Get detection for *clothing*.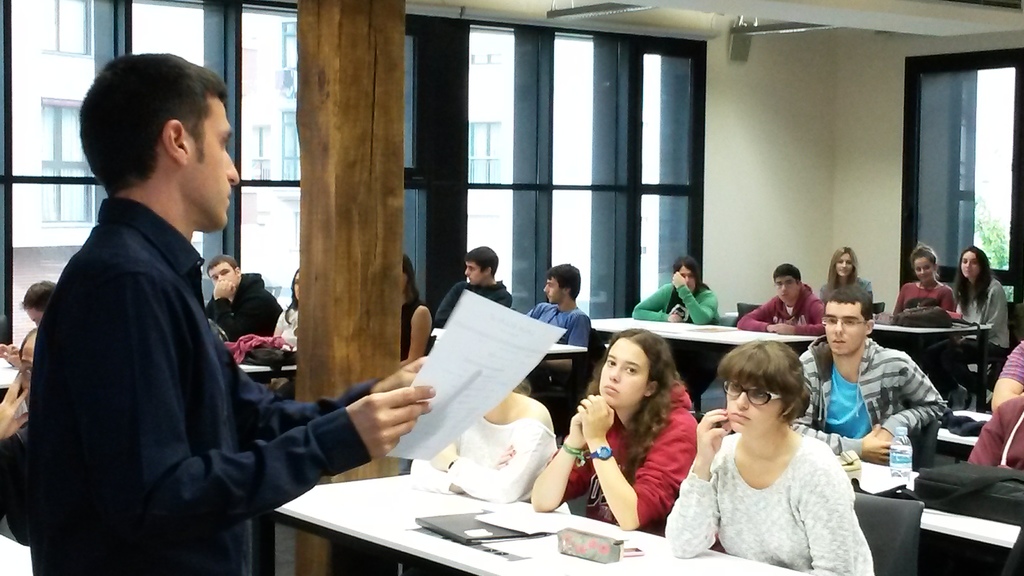
Detection: (796, 330, 948, 460).
